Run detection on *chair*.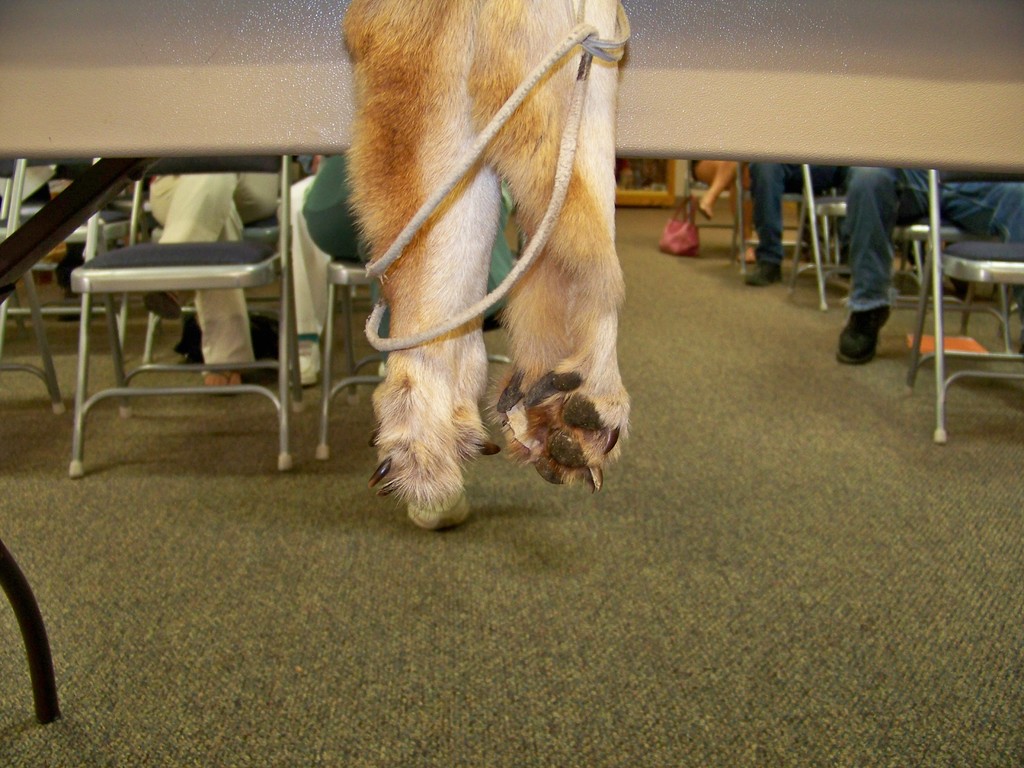
Result: left=900, top=166, right=1023, bottom=444.
